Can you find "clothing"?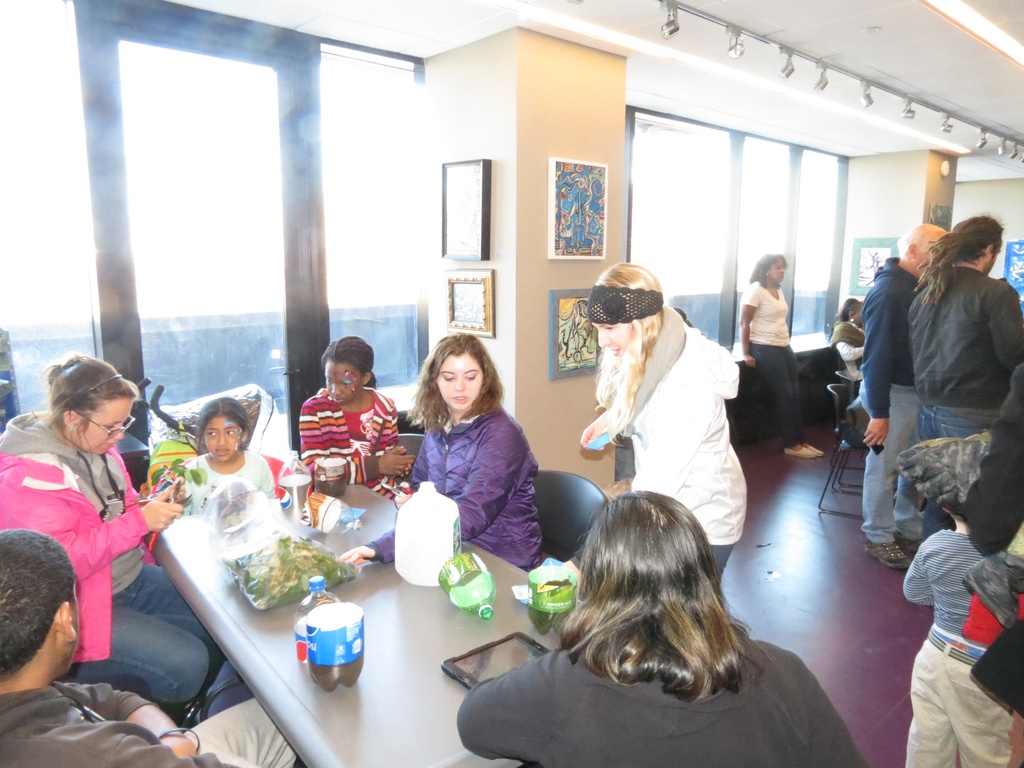
Yes, bounding box: bbox=[21, 413, 168, 704].
